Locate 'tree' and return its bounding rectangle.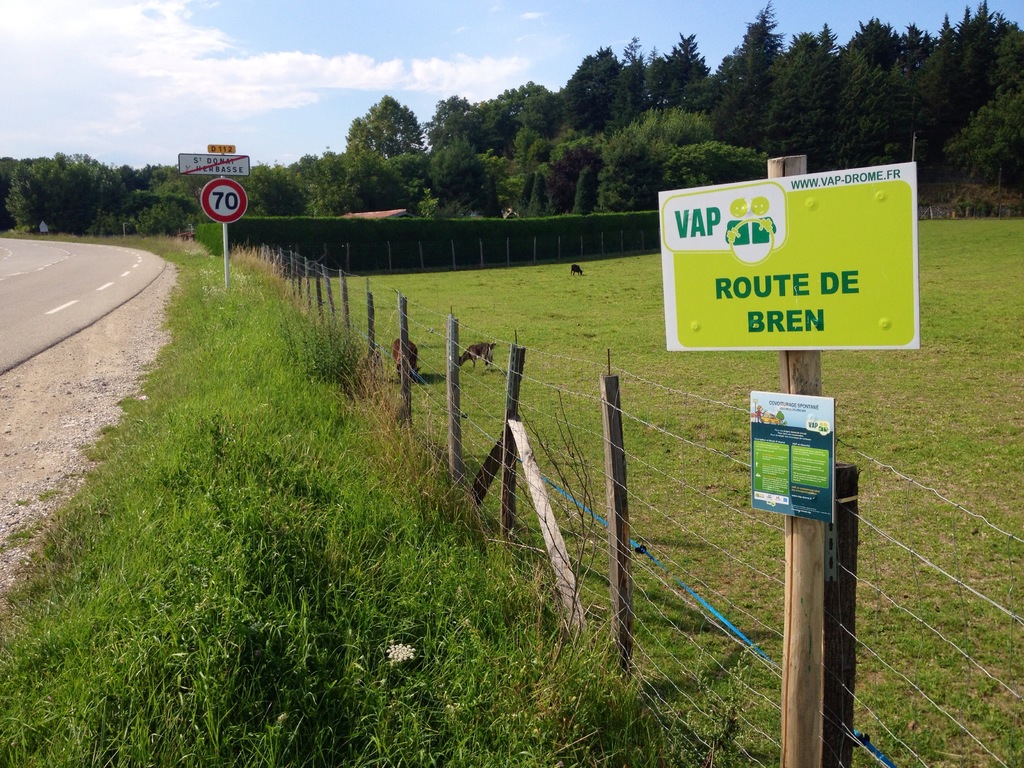
51/152/89/238.
